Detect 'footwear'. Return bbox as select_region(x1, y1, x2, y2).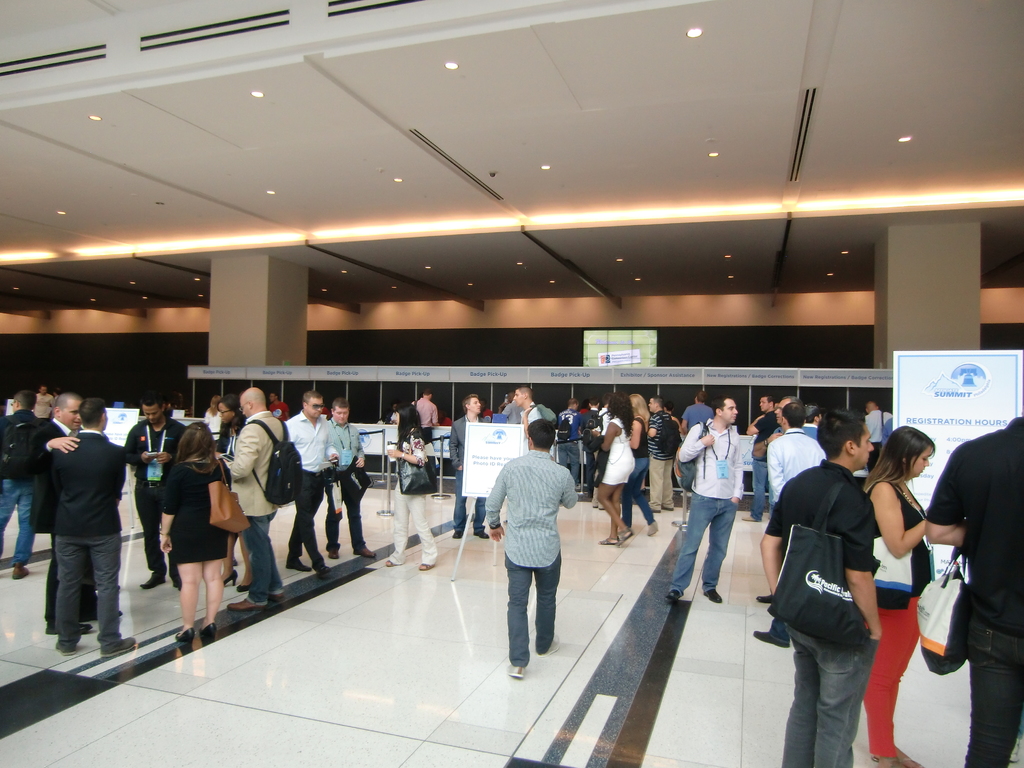
select_region(419, 563, 432, 568).
